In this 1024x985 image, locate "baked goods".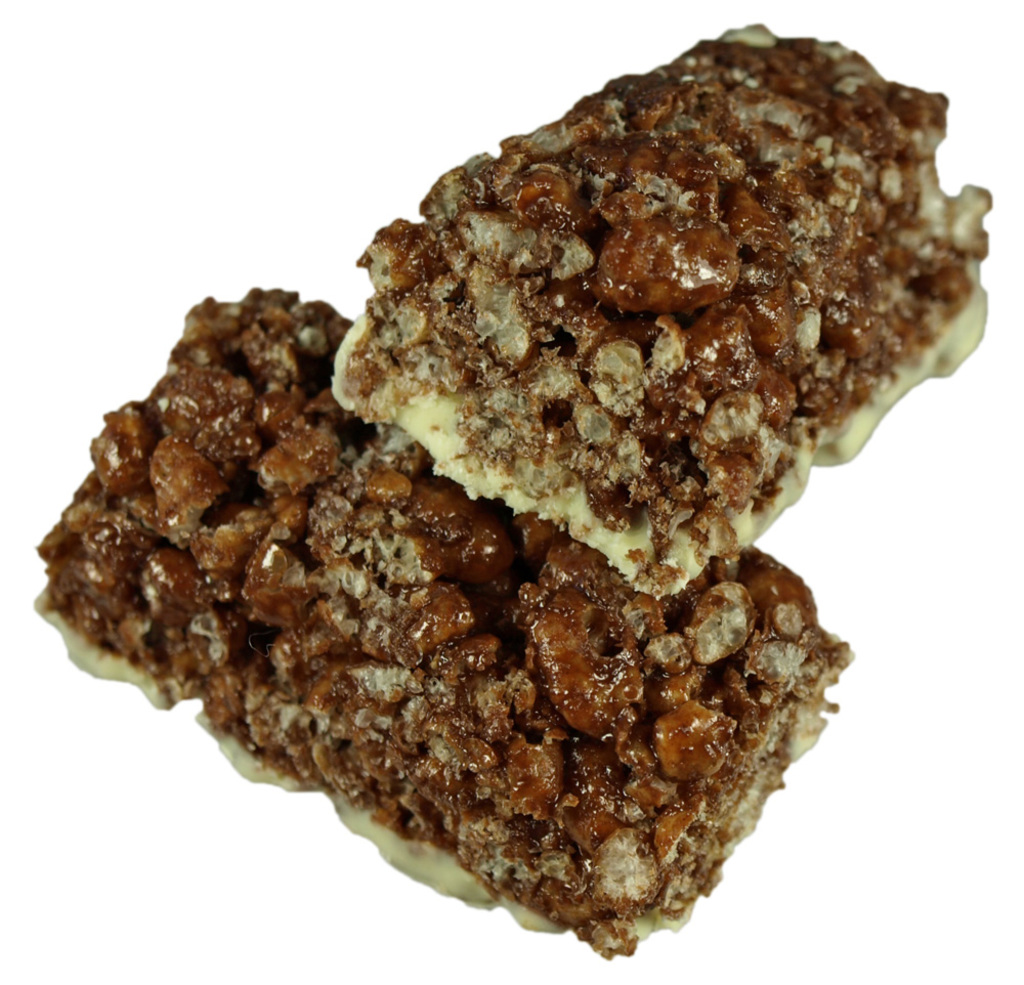
Bounding box: rect(334, 20, 987, 594).
